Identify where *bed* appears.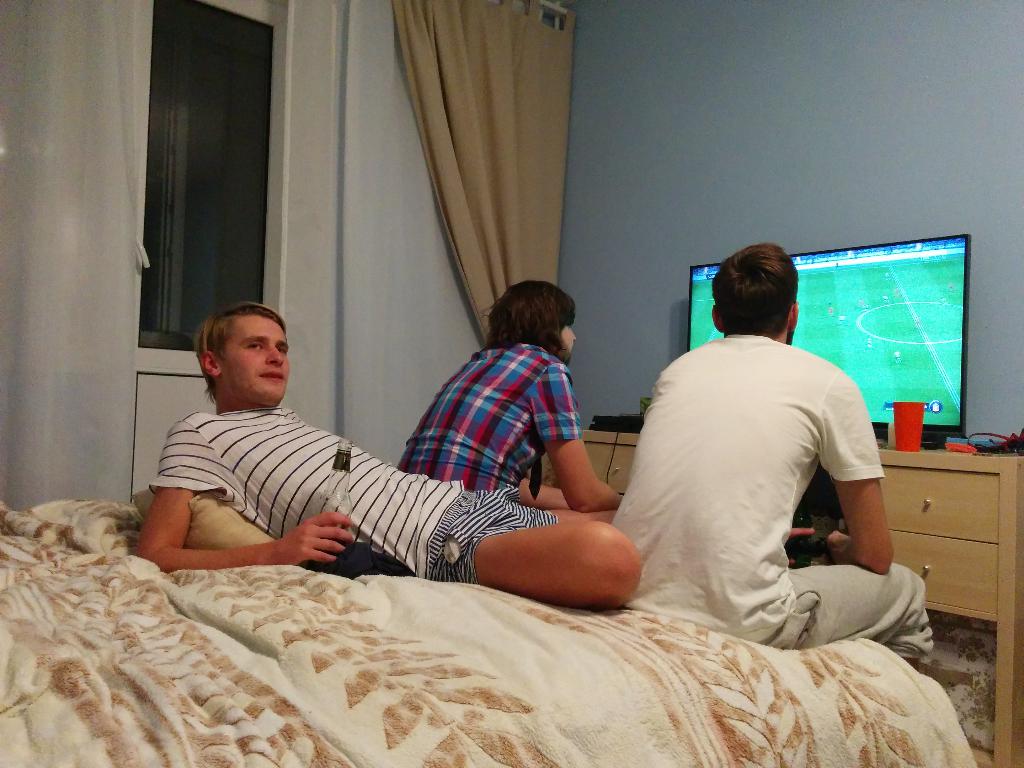
Appears at {"left": 0, "top": 491, "right": 982, "bottom": 767}.
